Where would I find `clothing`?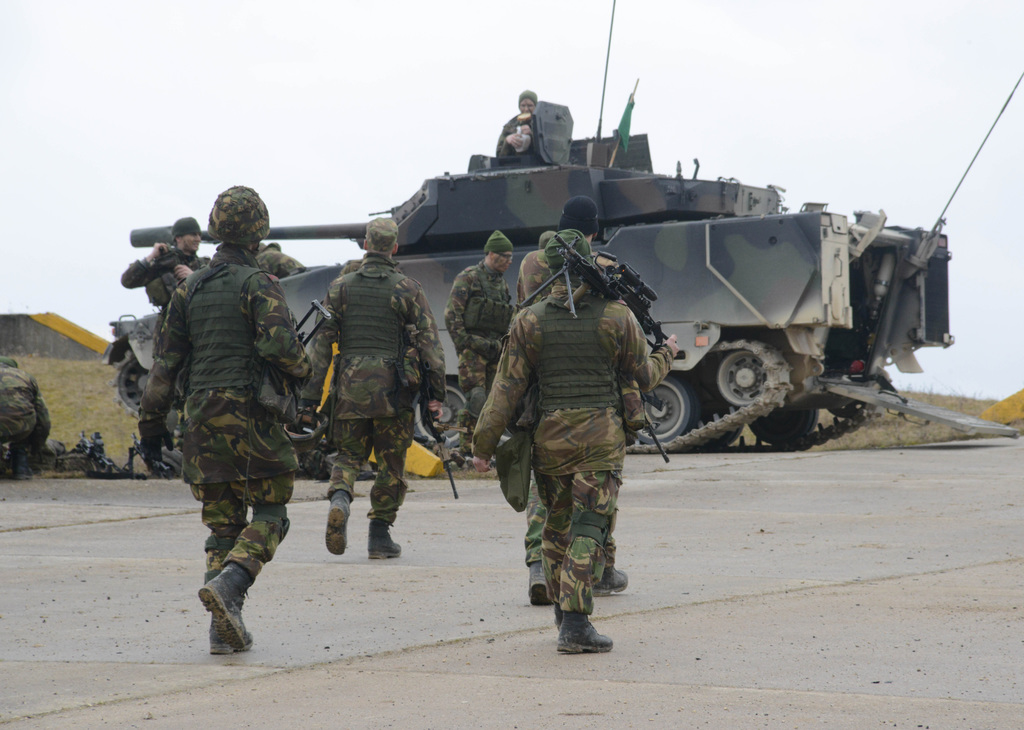
At detection(495, 111, 536, 159).
